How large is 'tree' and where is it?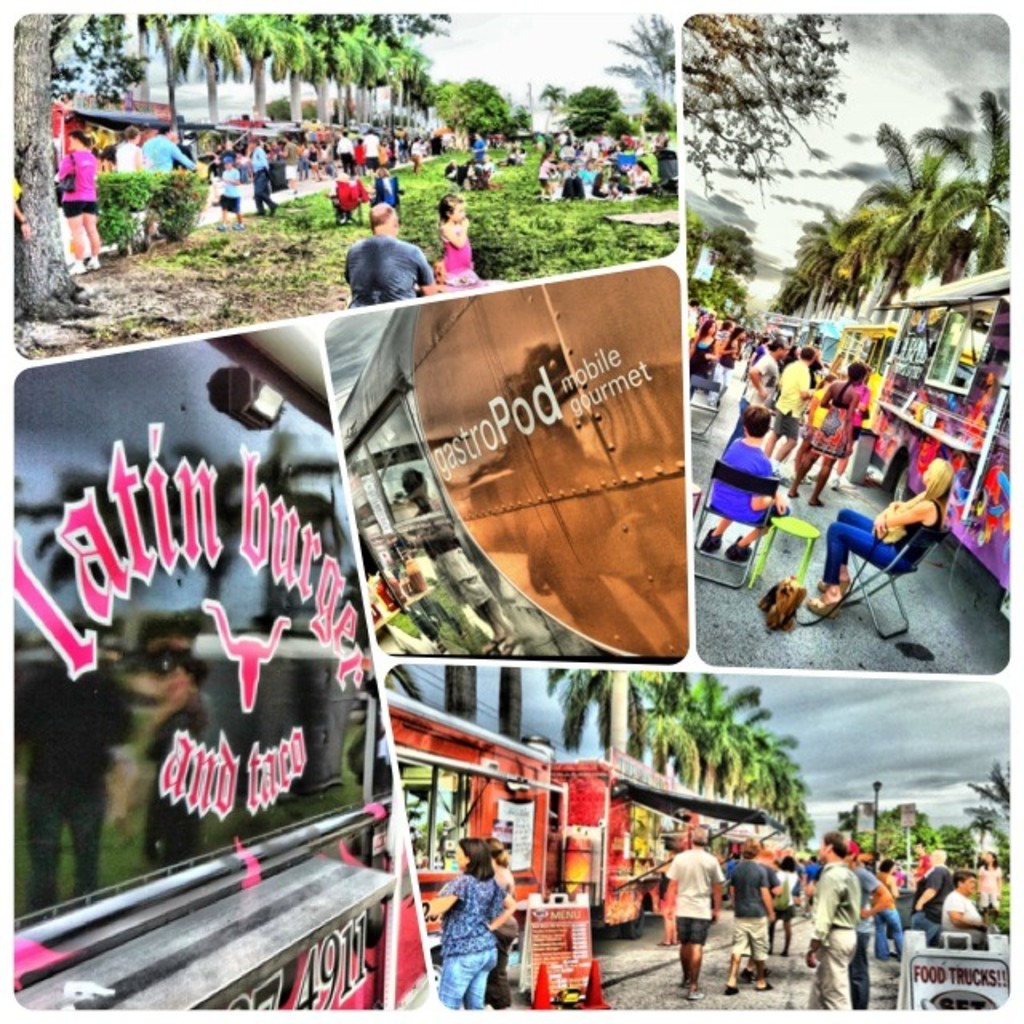
Bounding box: box(784, 83, 1003, 301).
